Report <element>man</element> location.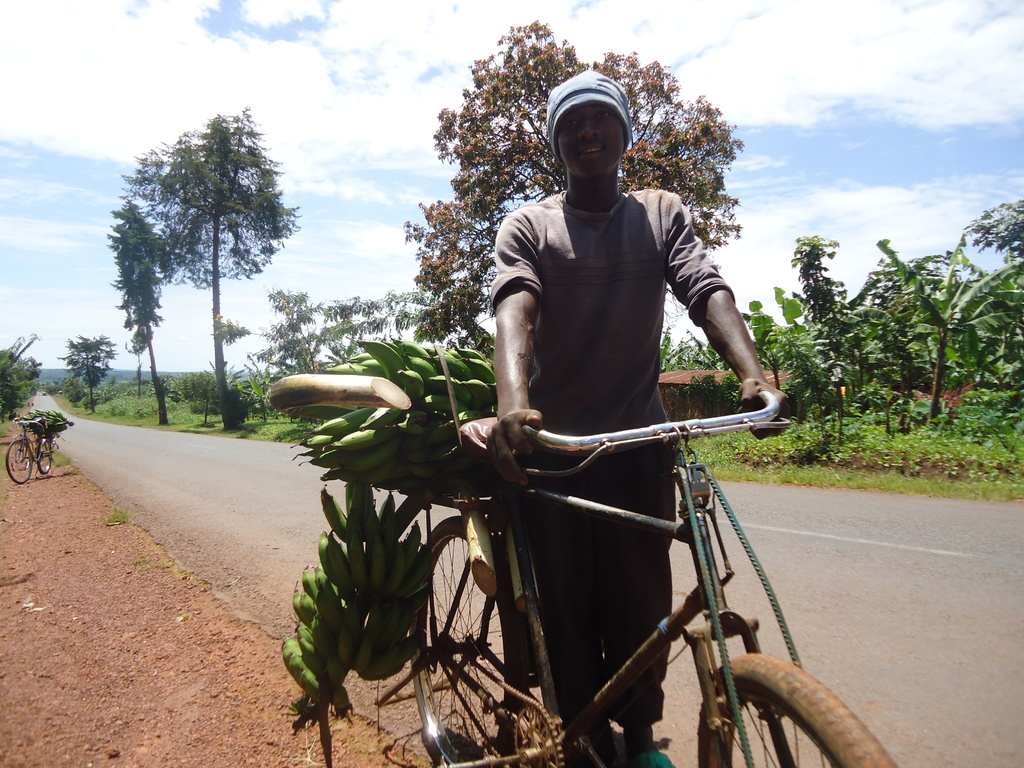
Report: left=484, top=72, right=783, bottom=767.
